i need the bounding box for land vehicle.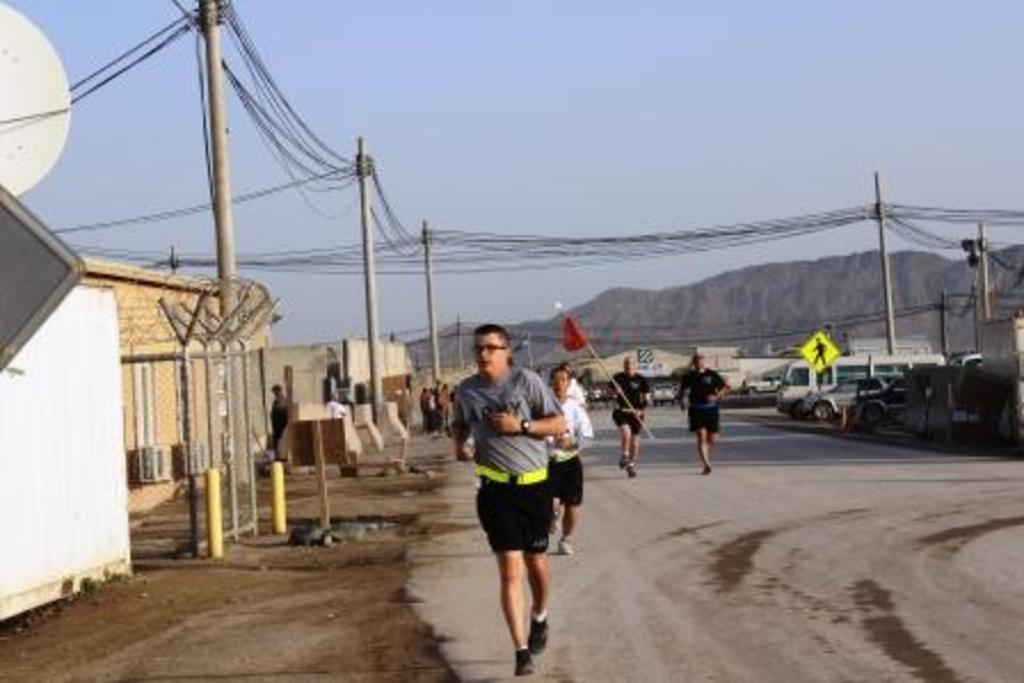
Here it is: 651, 386, 670, 400.
